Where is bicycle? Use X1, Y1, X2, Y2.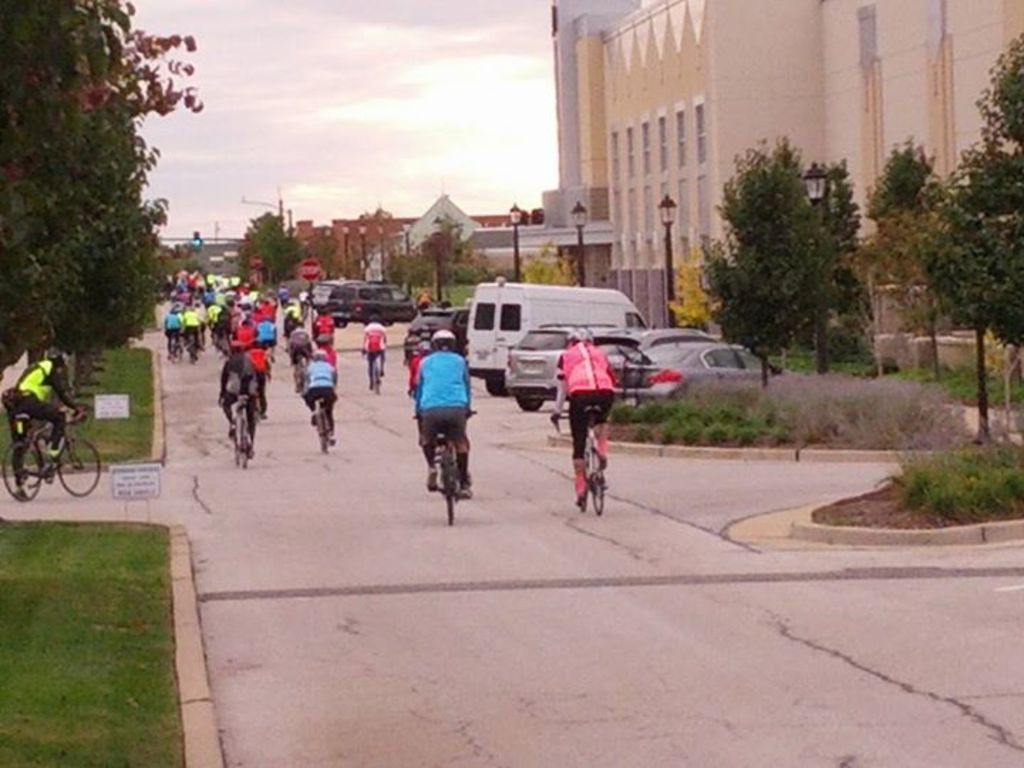
366, 350, 388, 395.
